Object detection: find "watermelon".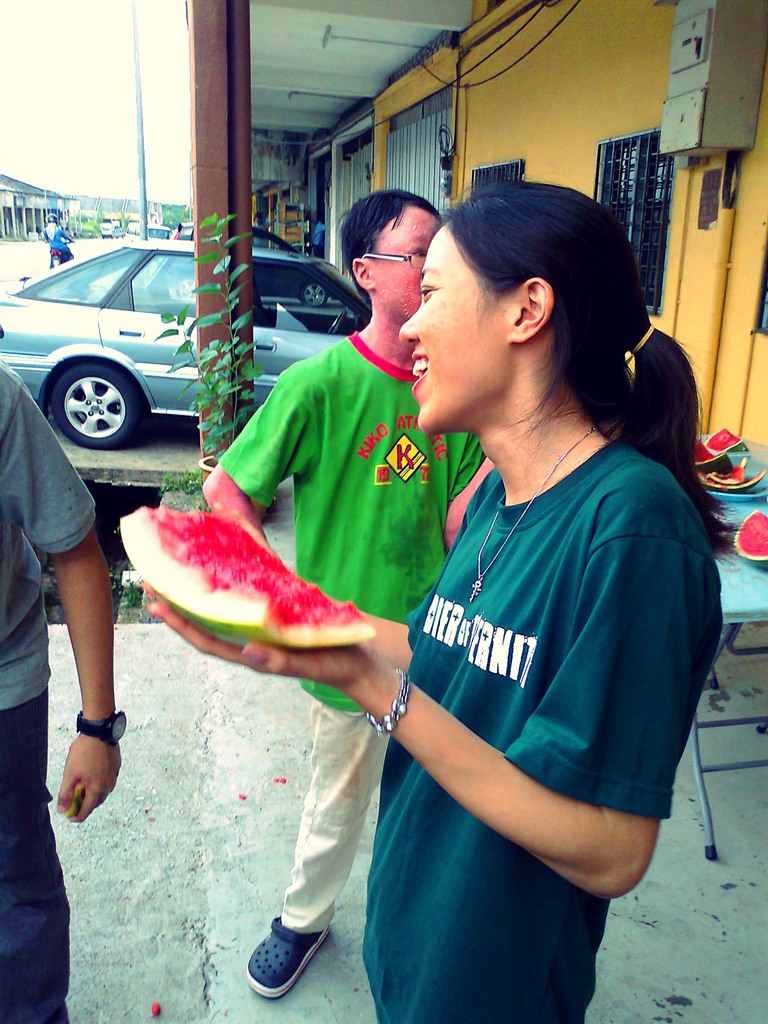
<region>737, 507, 767, 572</region>.
